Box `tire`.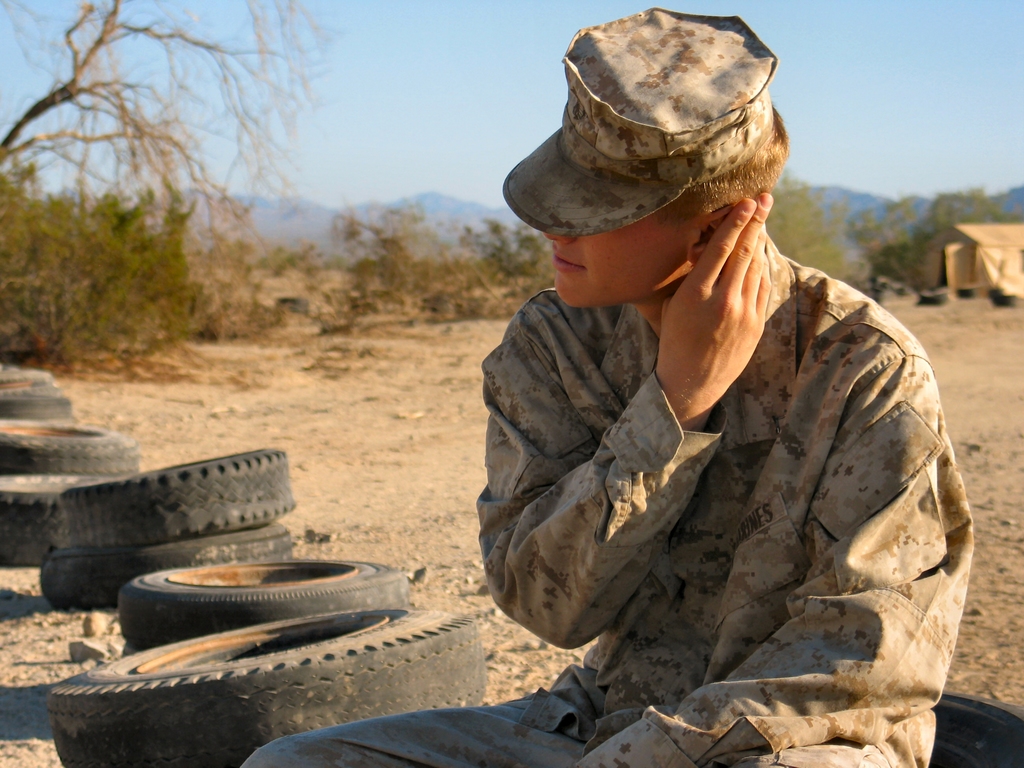
(0, 388, 72, 417).
